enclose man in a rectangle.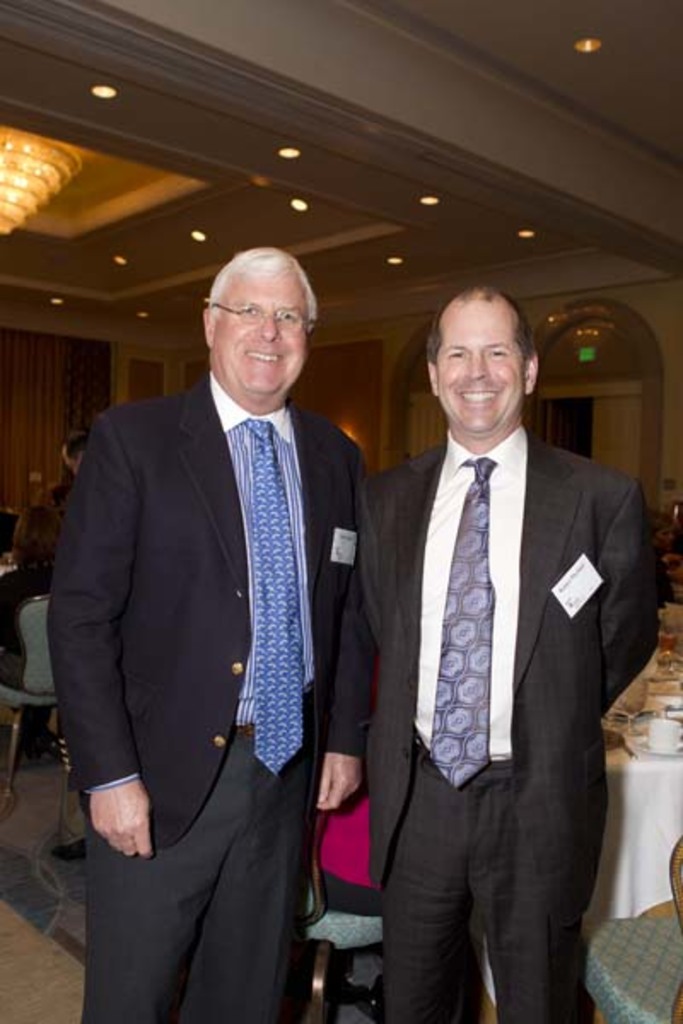
{"x1": 338, "y1": 244, "x2": 654, "y2": 1023}.
